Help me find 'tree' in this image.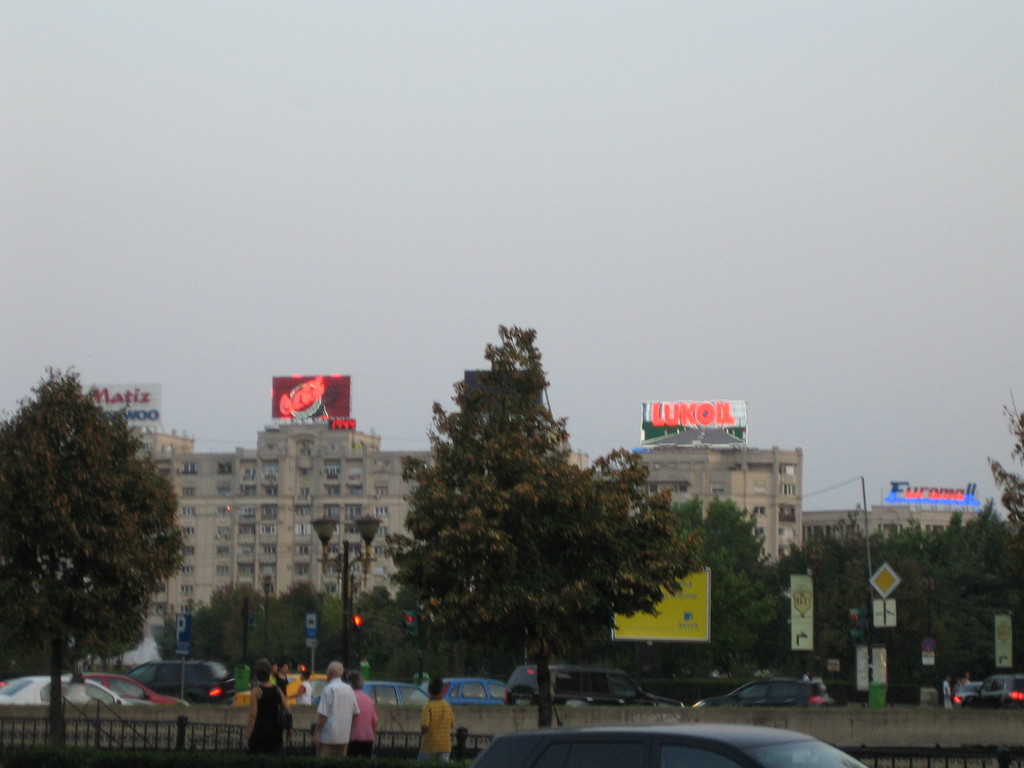
Found it: [x1=393, y1=575, x2=440, y2=687].
